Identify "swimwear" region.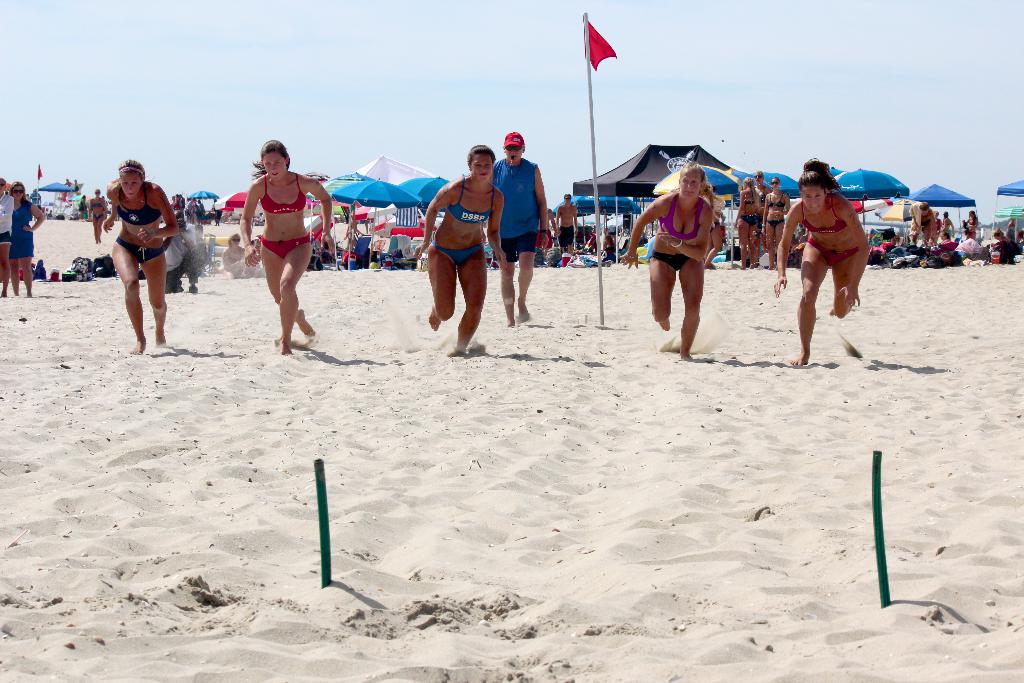
Region: <region>259, 169, 310, 220</region>.
